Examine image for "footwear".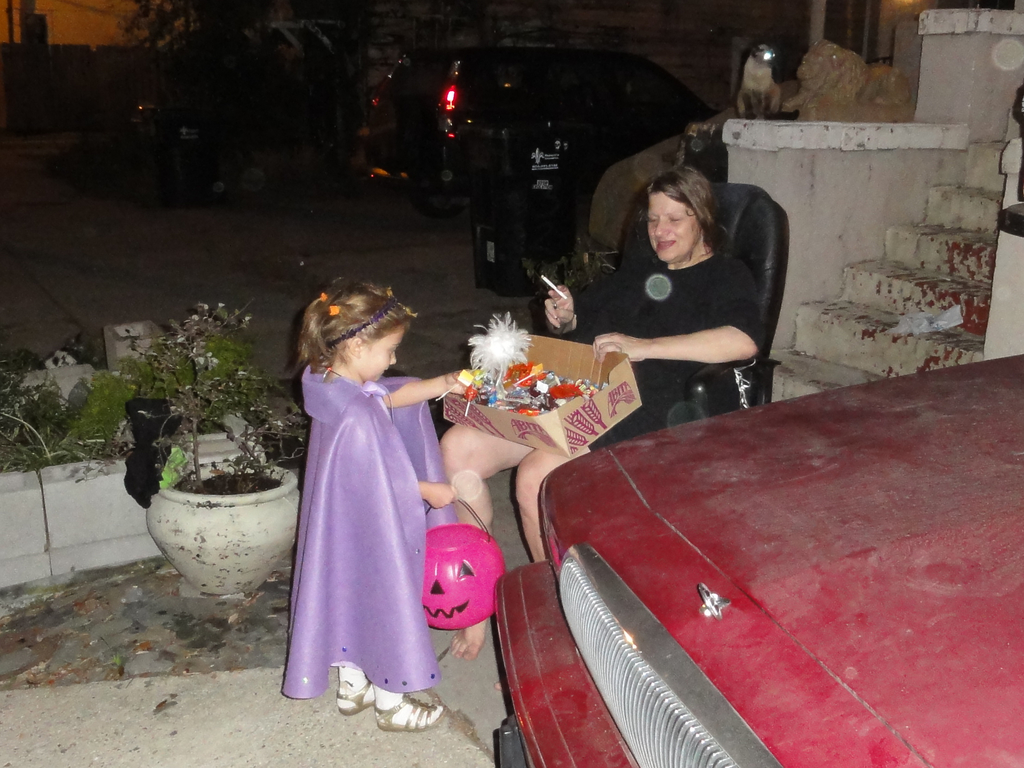
Examination result: x1=338, y1=672, x2=383, y2=718.
